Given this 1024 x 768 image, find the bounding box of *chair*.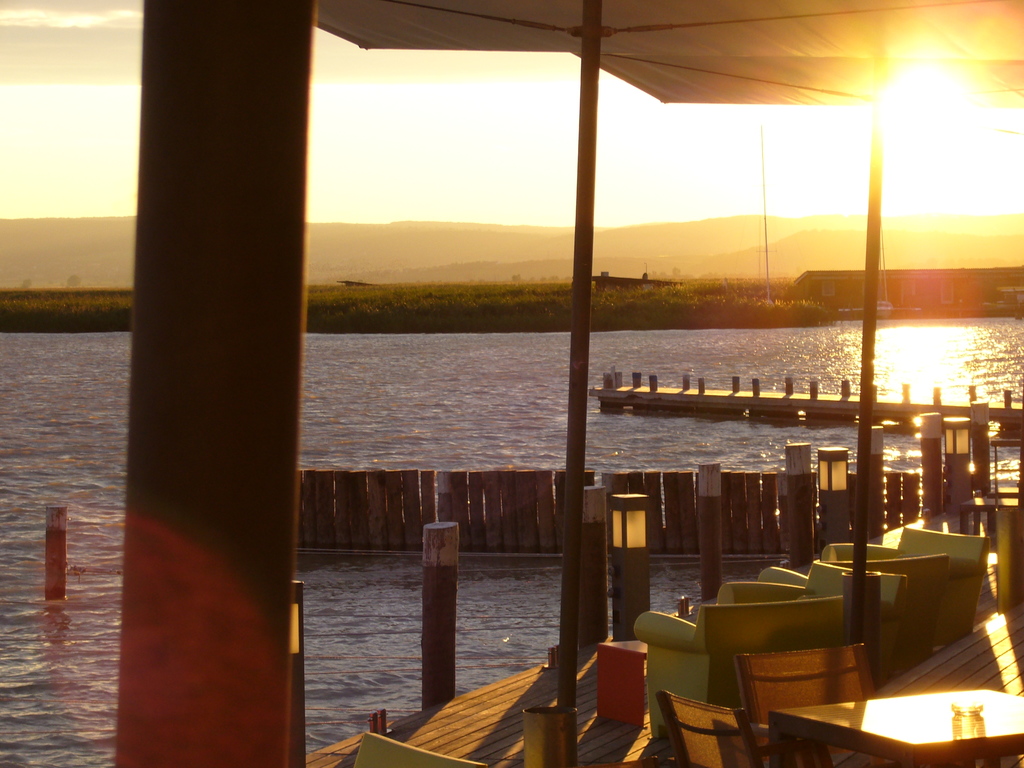
x1=817, y1=525, x2=989, y2=653.
